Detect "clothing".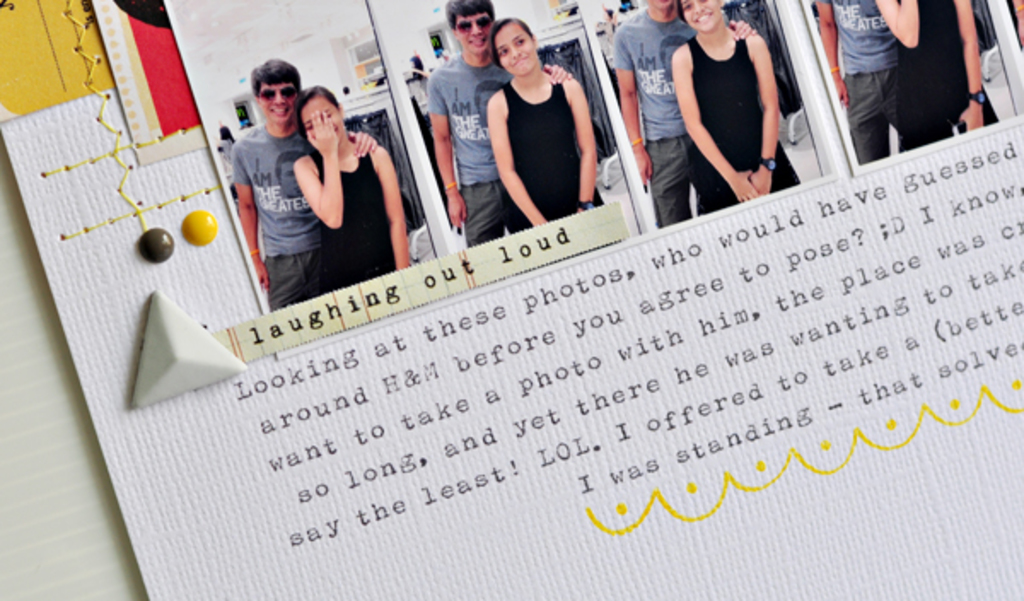
Detected at detection(493, 82, 602, 229).
